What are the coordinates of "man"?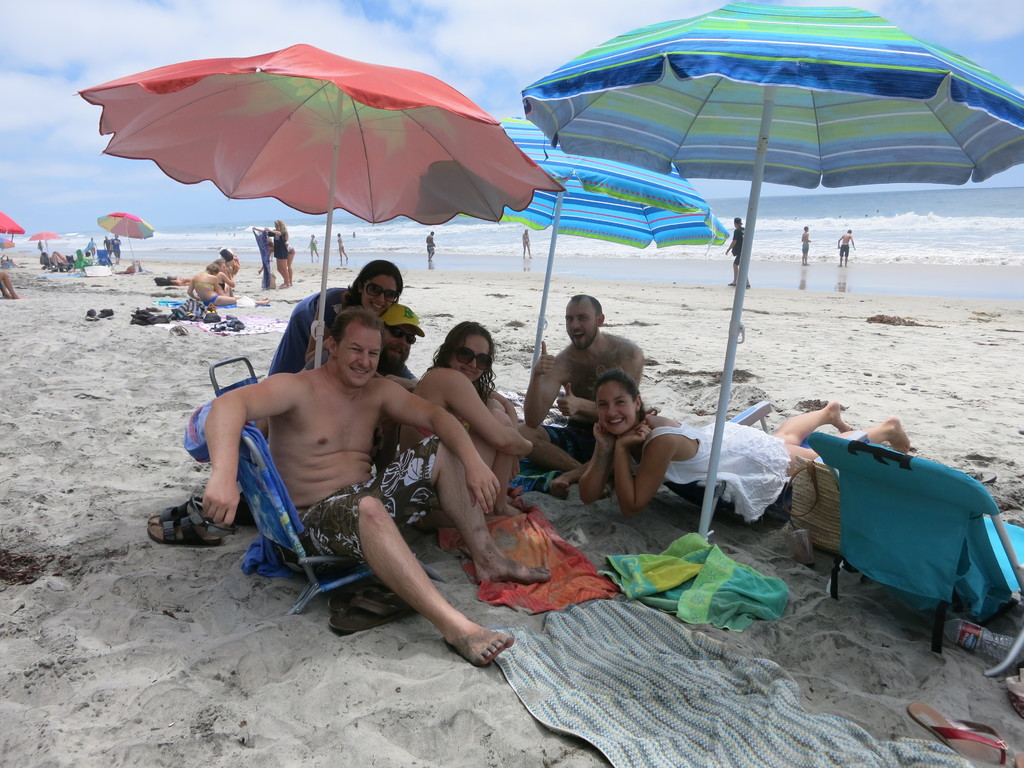
(left=804, top=227, right=809, bottom=262).
